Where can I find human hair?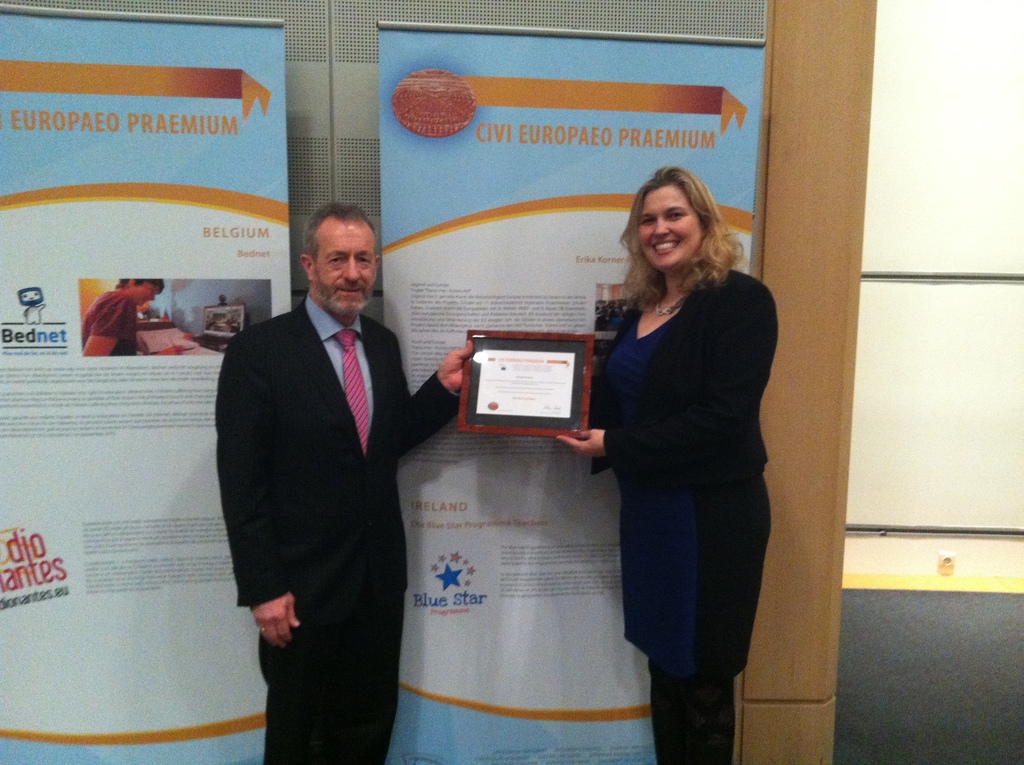
You can find it at box=[115, 280, 164, 293].
